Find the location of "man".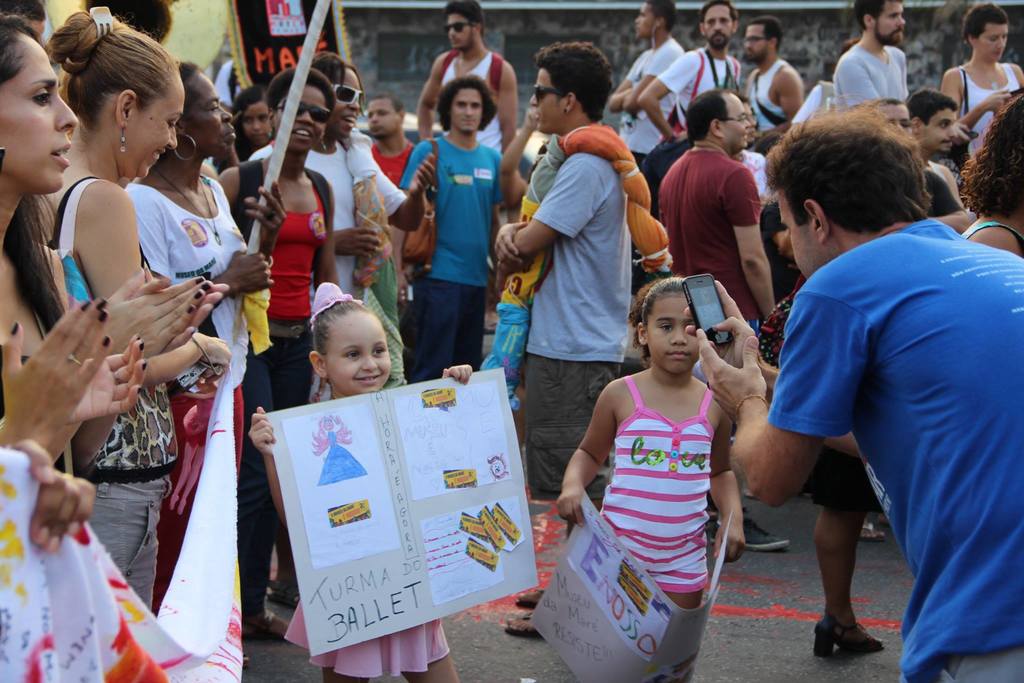
Location: <bbox>416, 0, 514, 159</bbox>.
